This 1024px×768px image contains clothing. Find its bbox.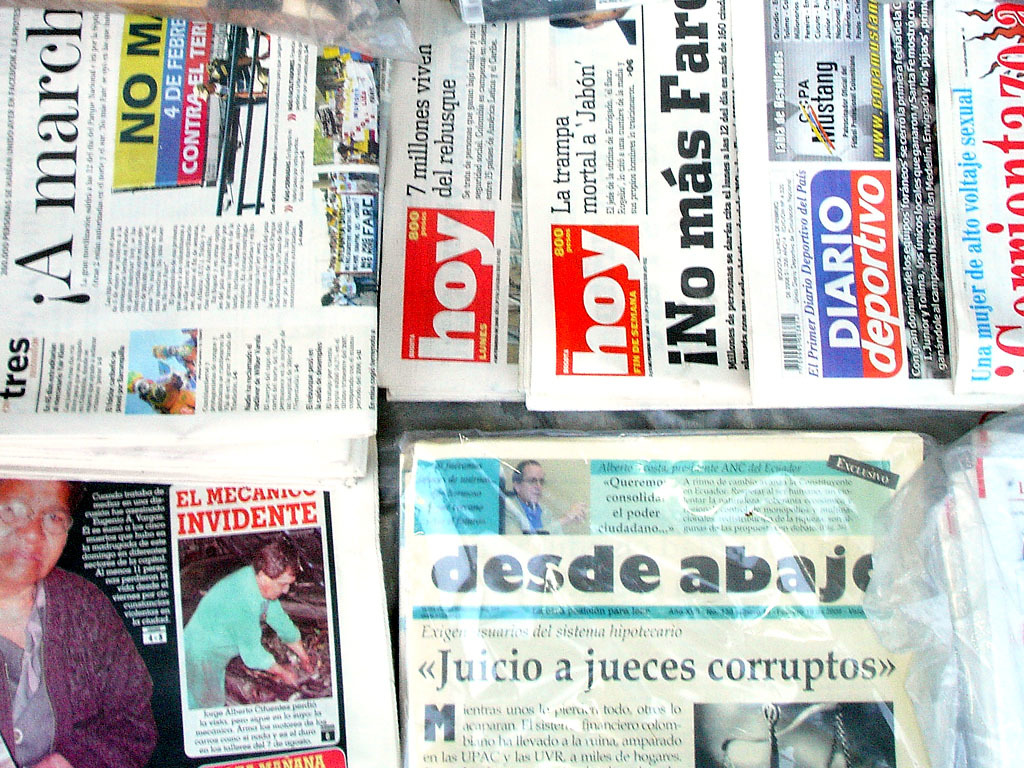
bbox(0, 560, 153, 767).
